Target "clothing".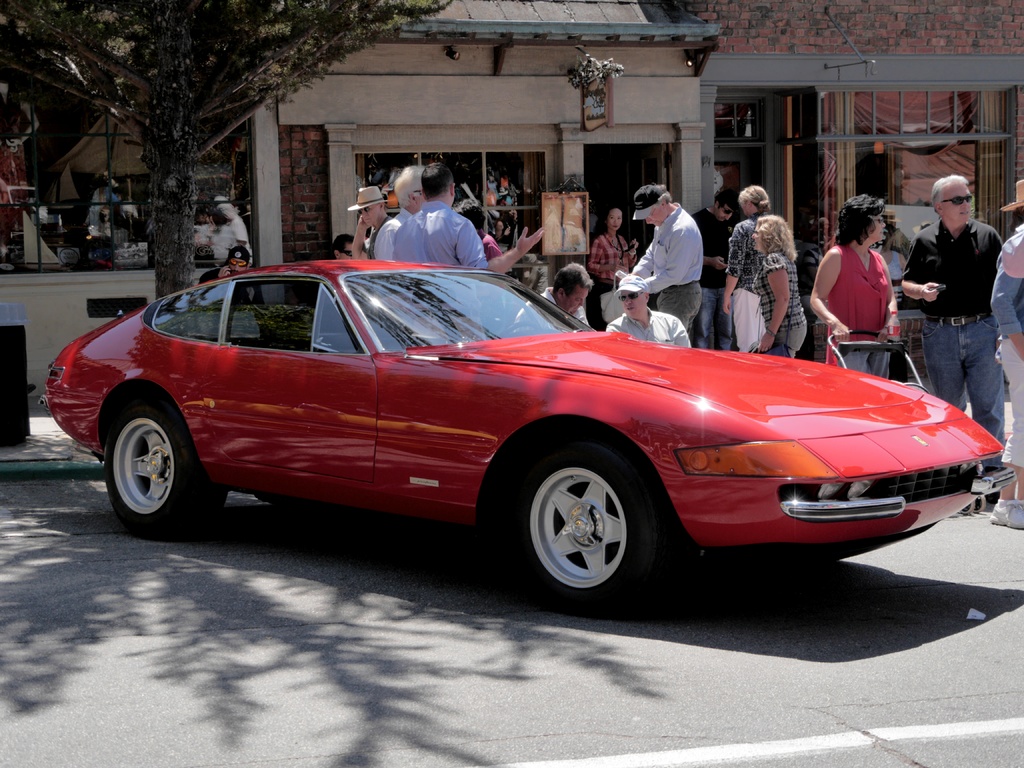
Target region: region(981, 236, 1023, 351).
